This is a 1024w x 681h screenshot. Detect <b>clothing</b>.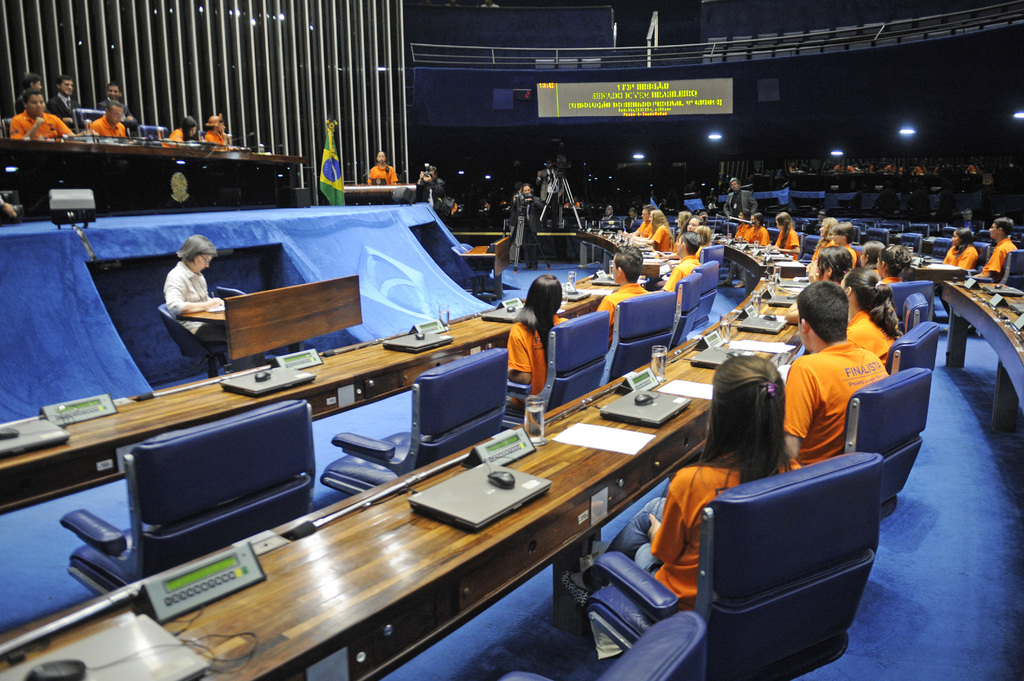
[41,92,88,134].
